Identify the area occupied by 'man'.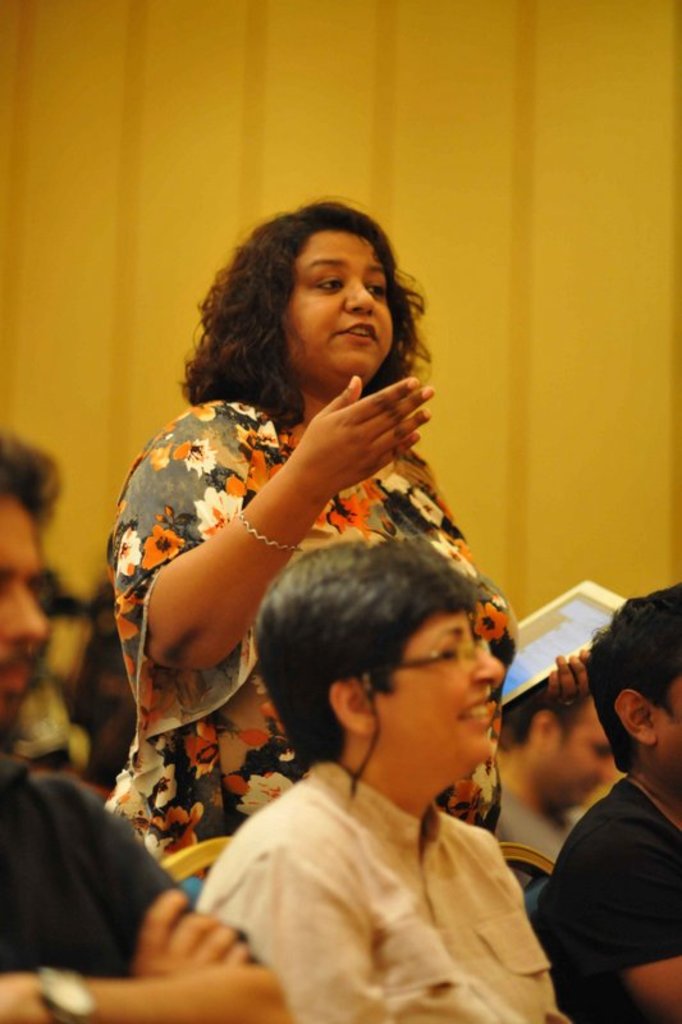
Area: BBox(532, 588, 681, 1023).
